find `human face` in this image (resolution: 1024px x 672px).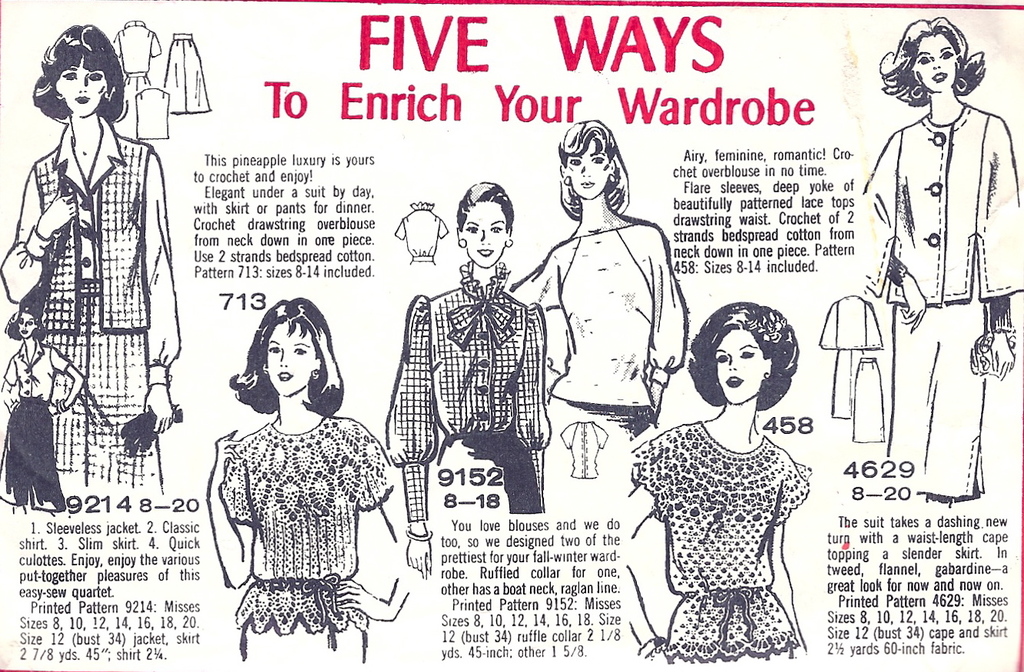
BBox(464, 201, 505, 267).
